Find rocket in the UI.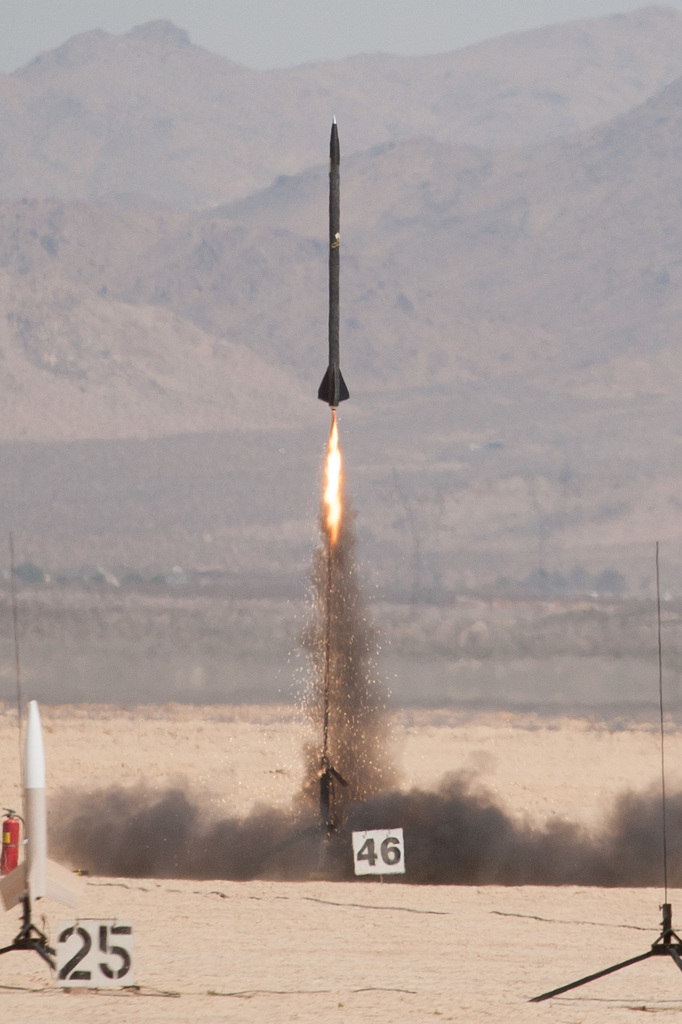
UI element at (left=316, top=120, right=346, bottom=405).
